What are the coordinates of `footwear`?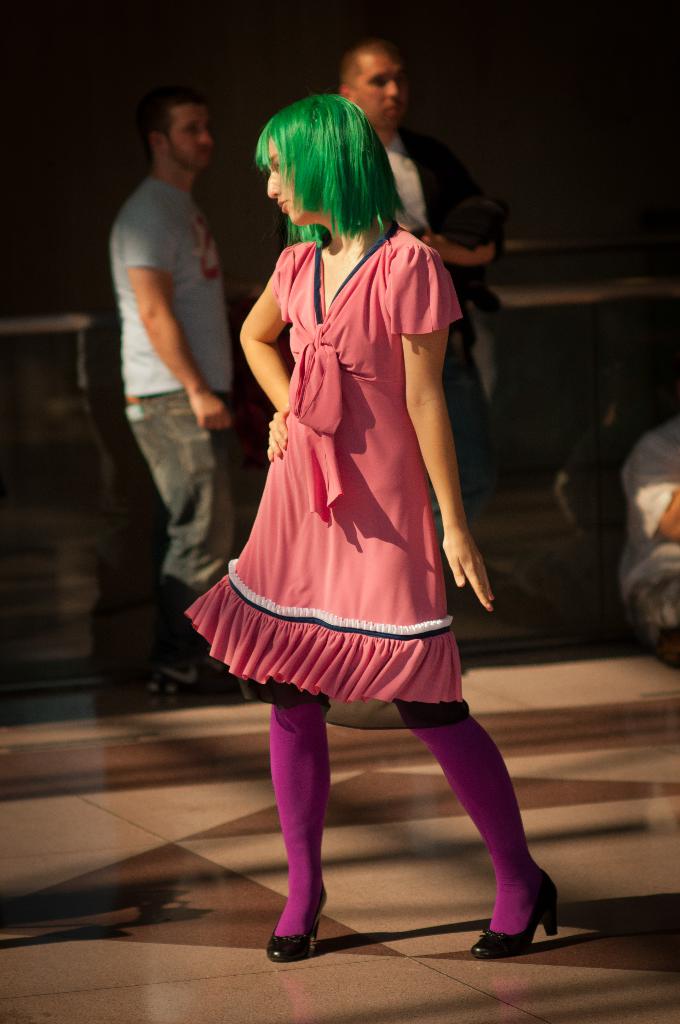
pyautogui.locateOnScreen(483, 888, 549, 966).
